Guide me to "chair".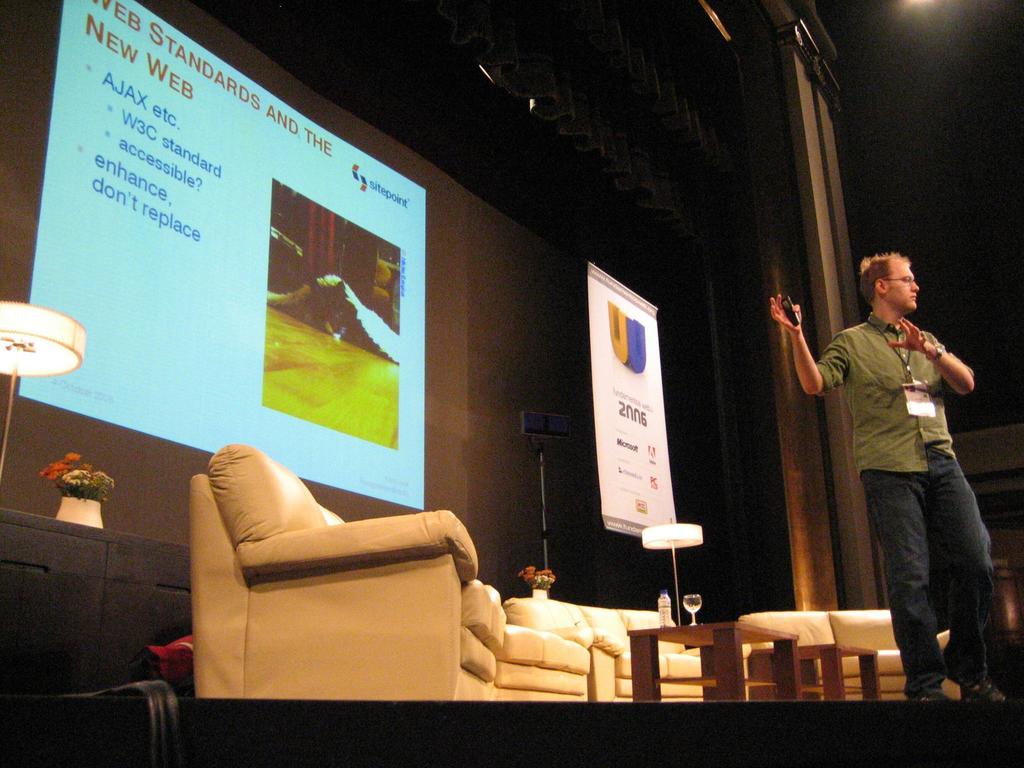
Guidance: bbox=[488, 584, 593, 702].
